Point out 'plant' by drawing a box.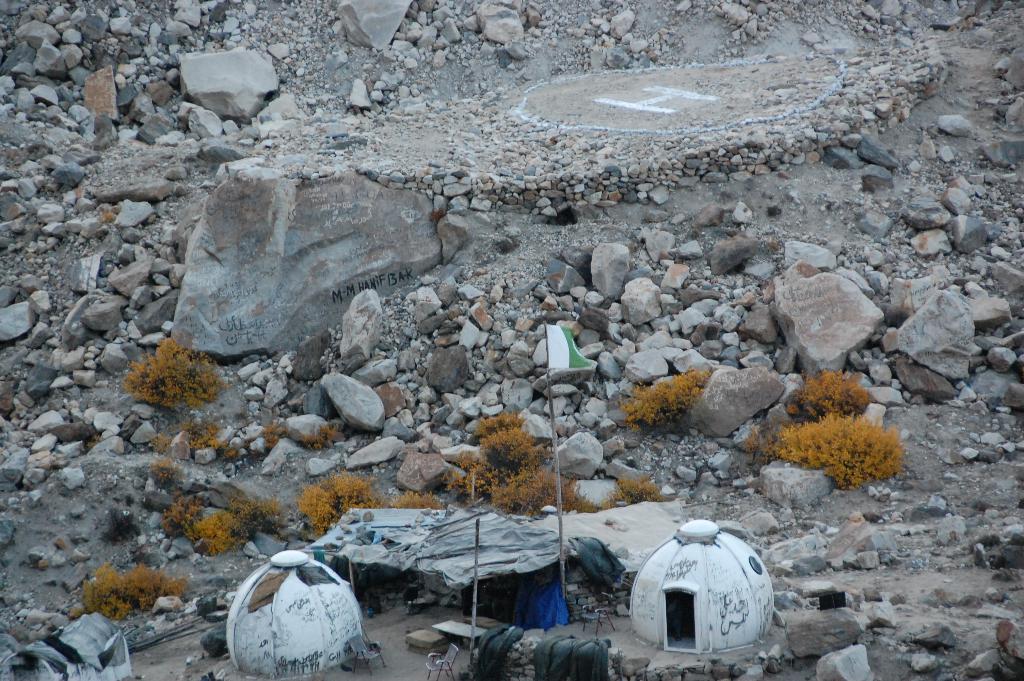
x1=402, y1=488, x2=444, y2=513.
